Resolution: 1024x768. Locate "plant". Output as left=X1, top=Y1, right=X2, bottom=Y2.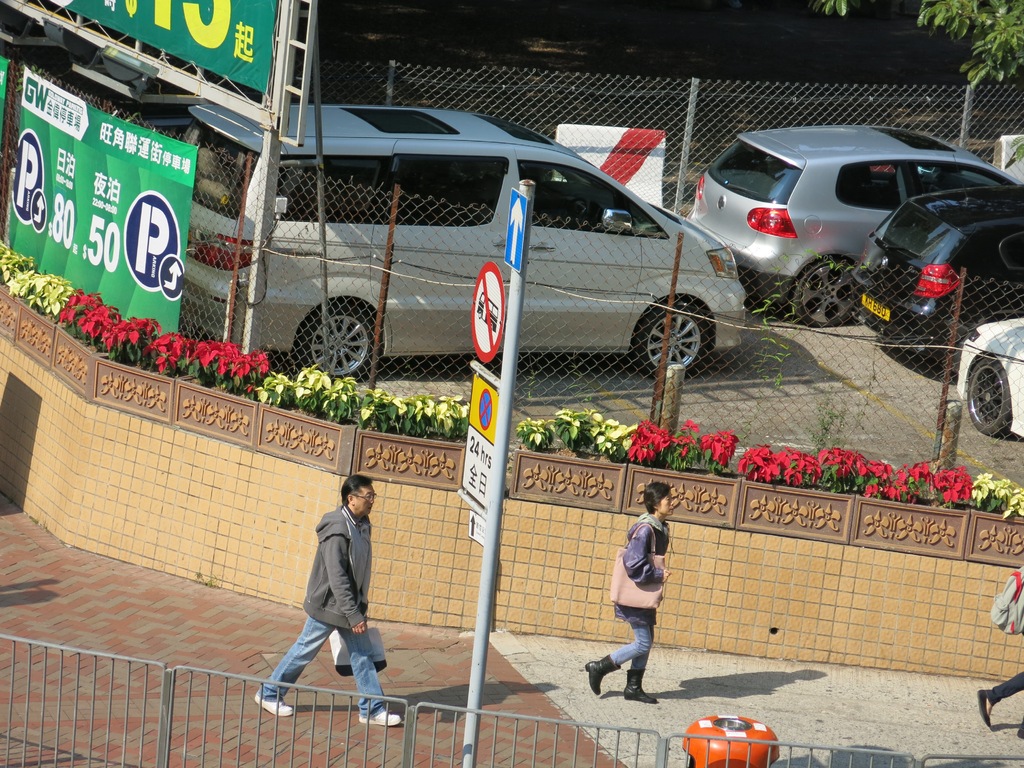
left=817, top=388, right=879, bottom=454.
